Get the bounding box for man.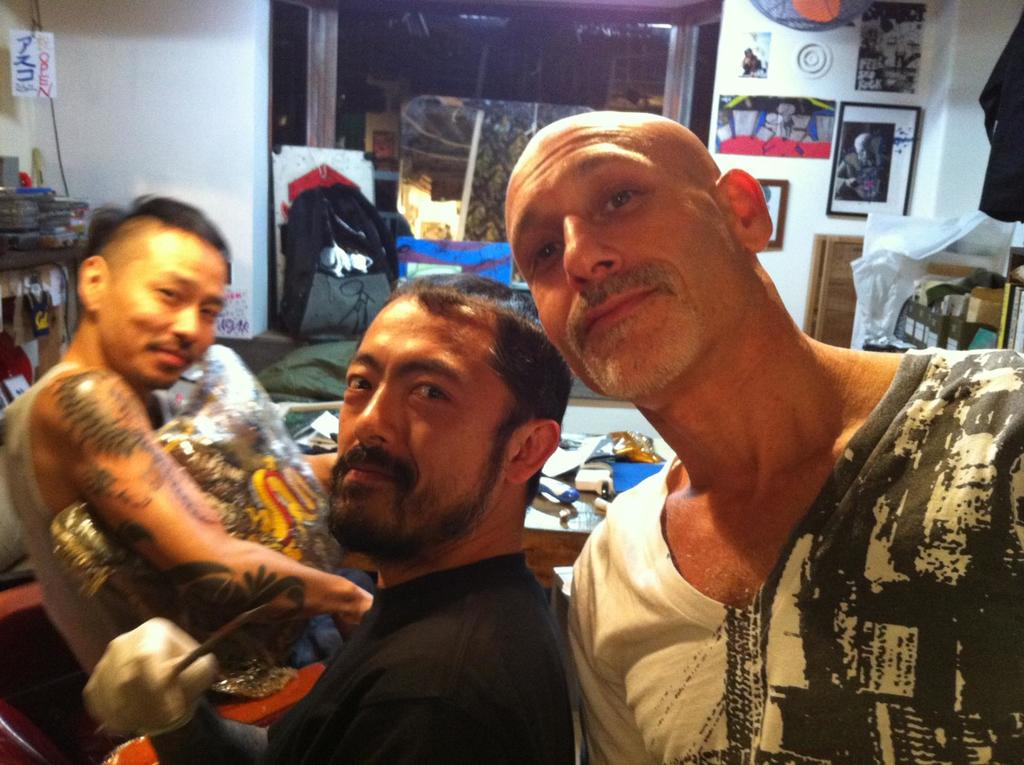
Rect(80, 271, 600, 764).
